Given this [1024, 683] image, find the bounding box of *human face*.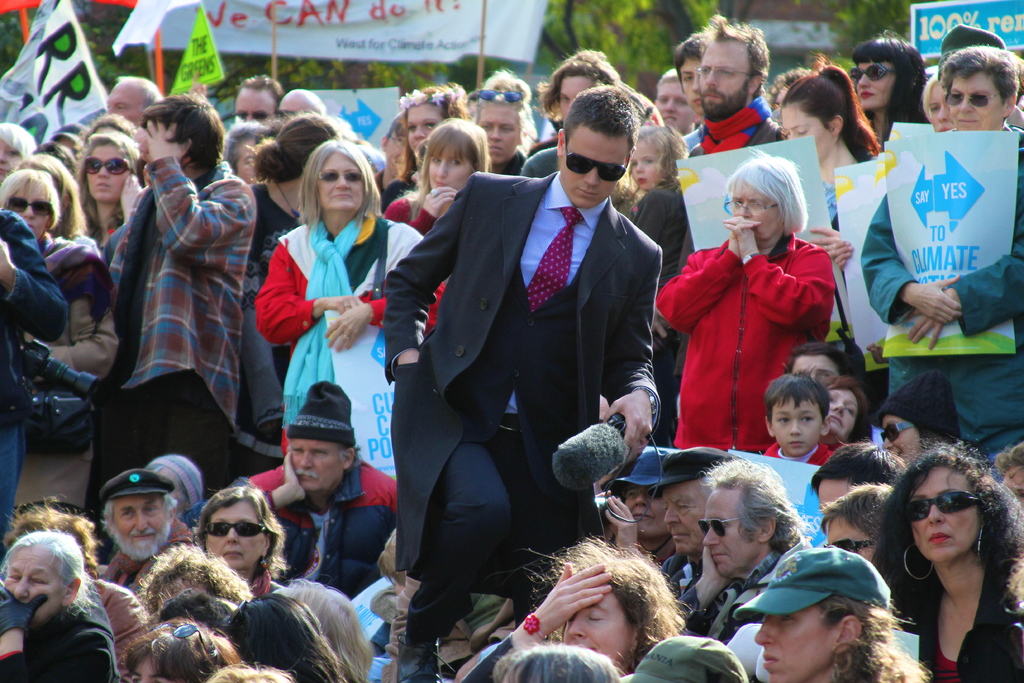
909, 465, 977, 564.
